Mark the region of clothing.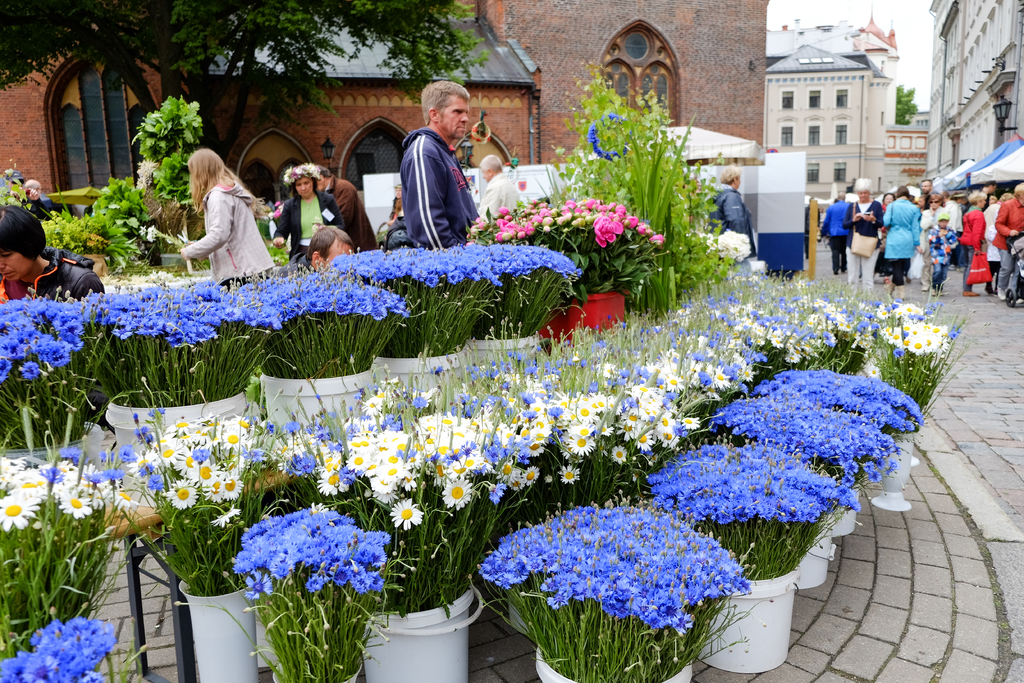
Region: 184 179 276 288.
